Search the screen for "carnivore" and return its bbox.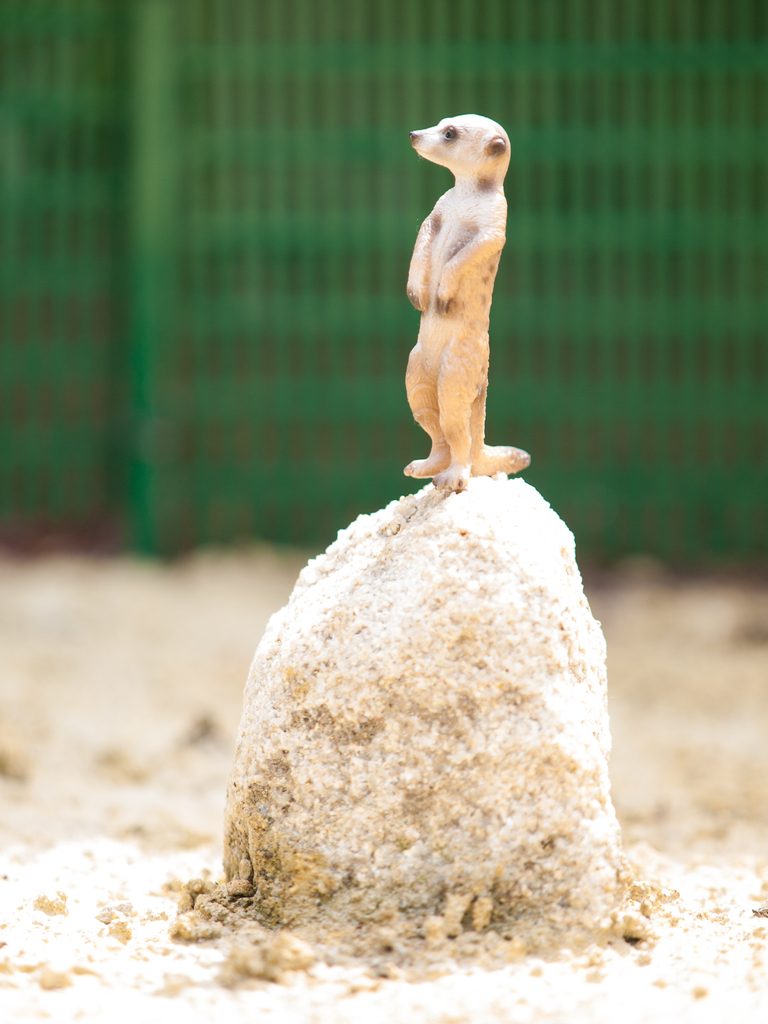
Found: crop(404, 108, 539, 504).
